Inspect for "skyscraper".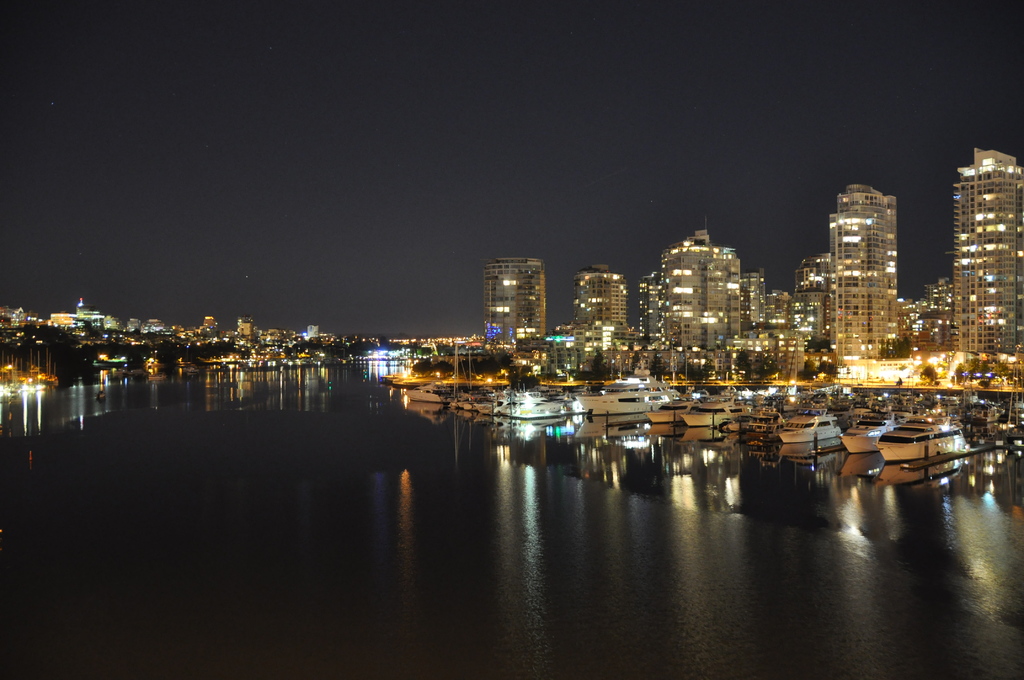
Inspection: (819,174,909,350).
